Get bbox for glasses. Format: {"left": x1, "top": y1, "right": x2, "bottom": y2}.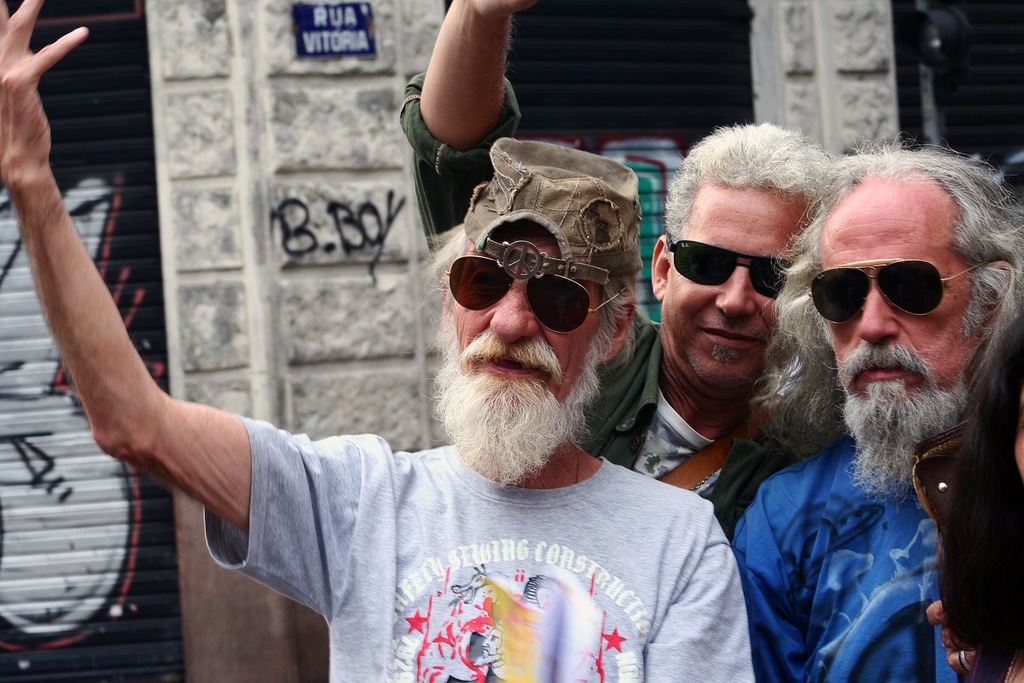
{"left": 672, "top": 231, "right": 822, "bottom": 308}.
